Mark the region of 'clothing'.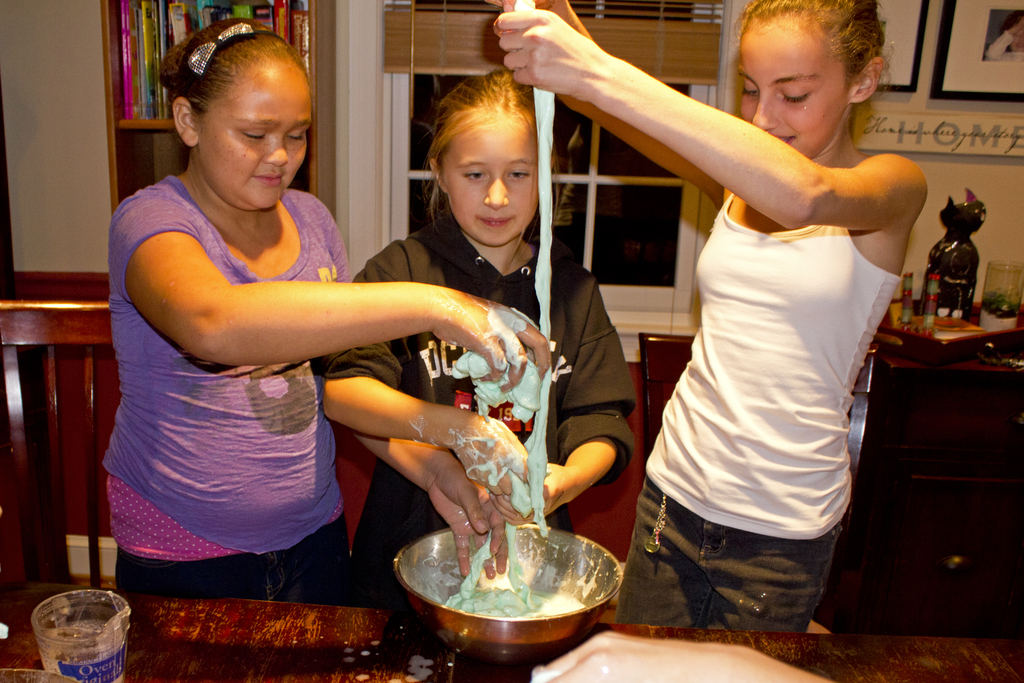
Region: left=319, top=211, right=635, bottom=581.
